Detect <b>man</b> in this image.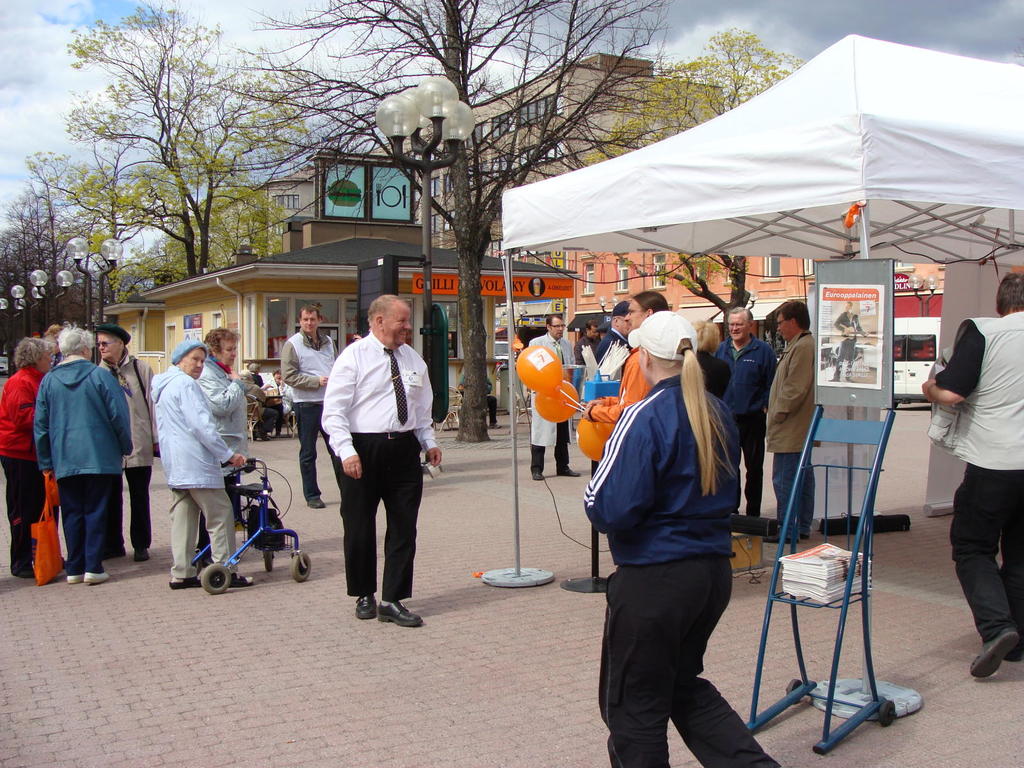
Detection: detection(527, 312, 578, 479).
